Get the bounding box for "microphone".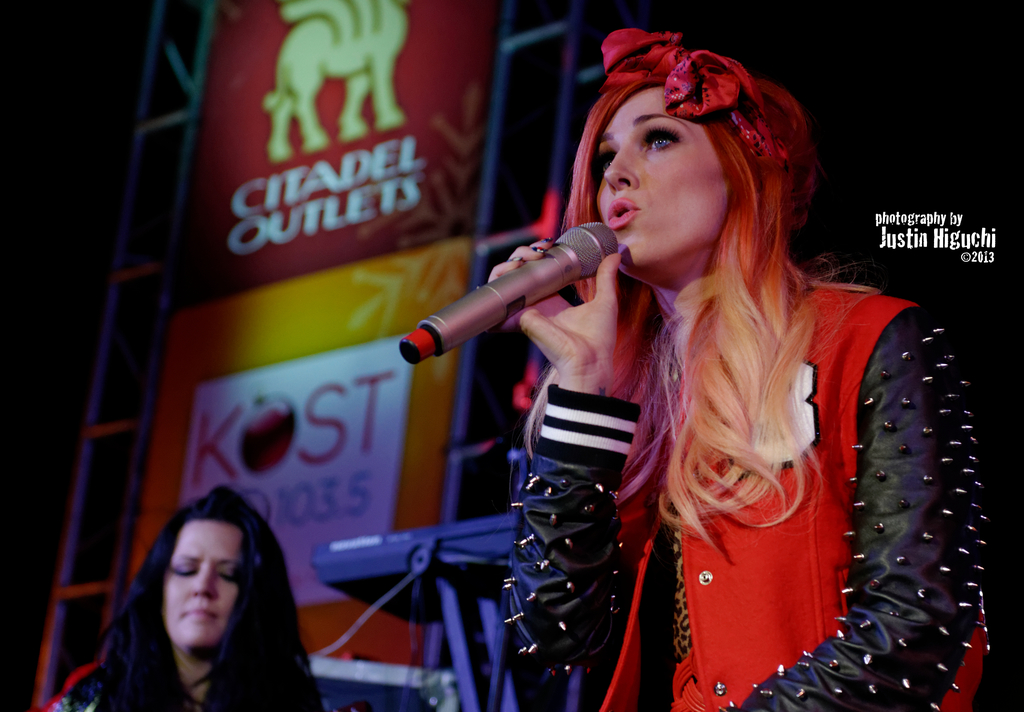
x1=405, y1=215, x2=623, y2=370.
